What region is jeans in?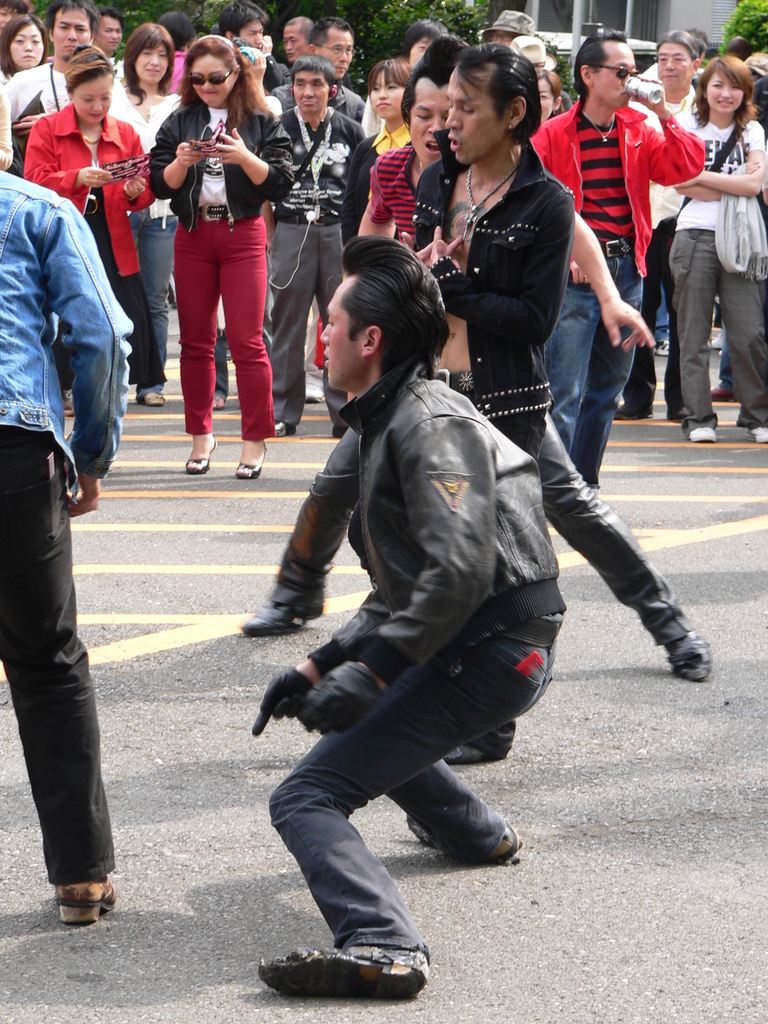
select_region(127, 207, 177, 369).
